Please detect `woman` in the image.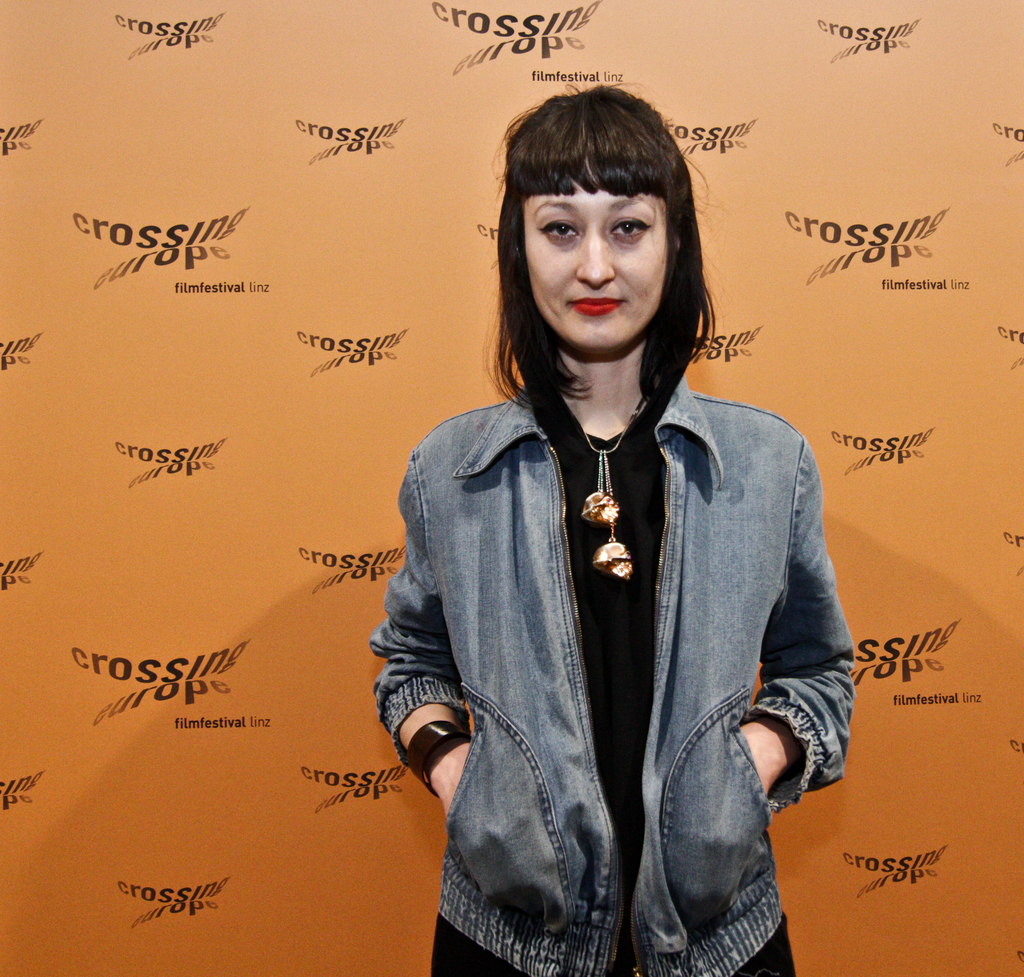
rect(356, 161, 851, 969).
